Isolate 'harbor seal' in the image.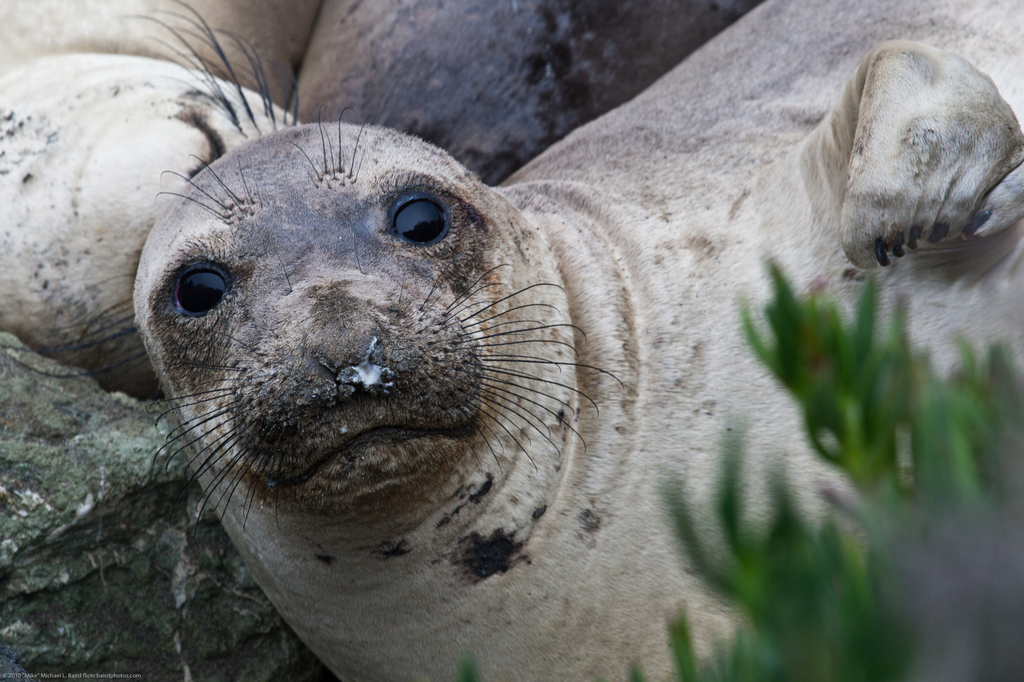
Isolated region: left=22, top=0, right=1023, bottom=681.
